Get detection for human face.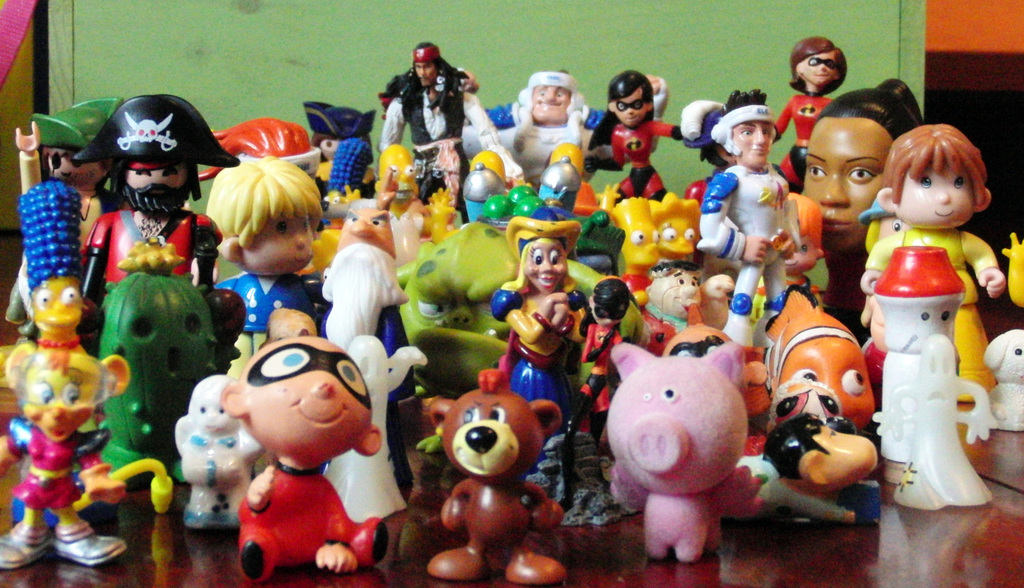
Detection: crop(906, 154, 974, 223).
